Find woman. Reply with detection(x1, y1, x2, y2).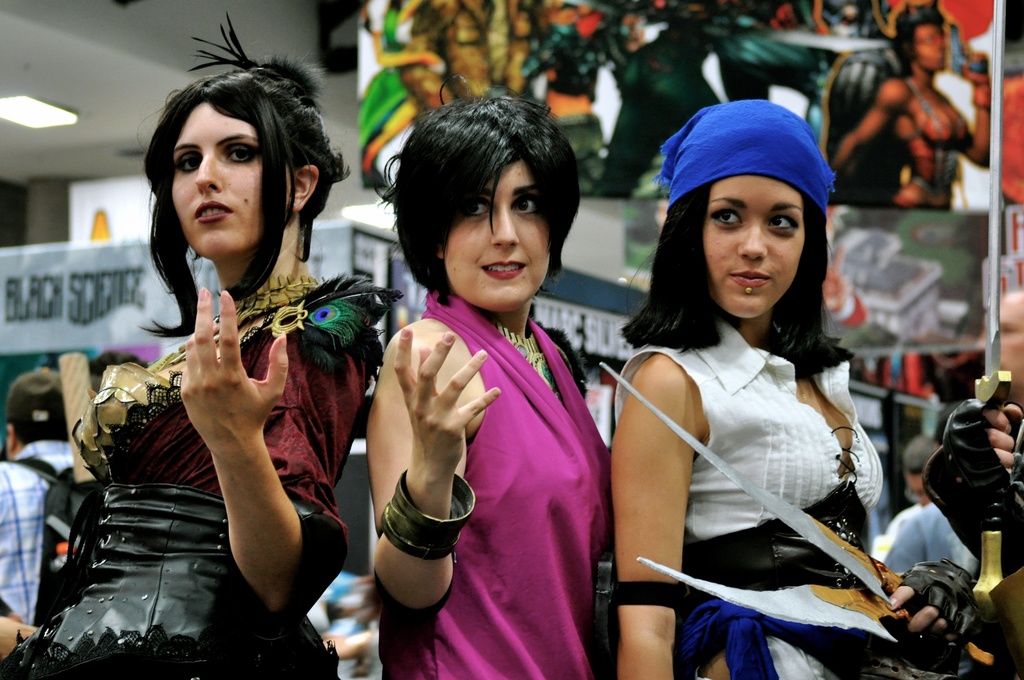
detection(363, 75, 609, 679).
